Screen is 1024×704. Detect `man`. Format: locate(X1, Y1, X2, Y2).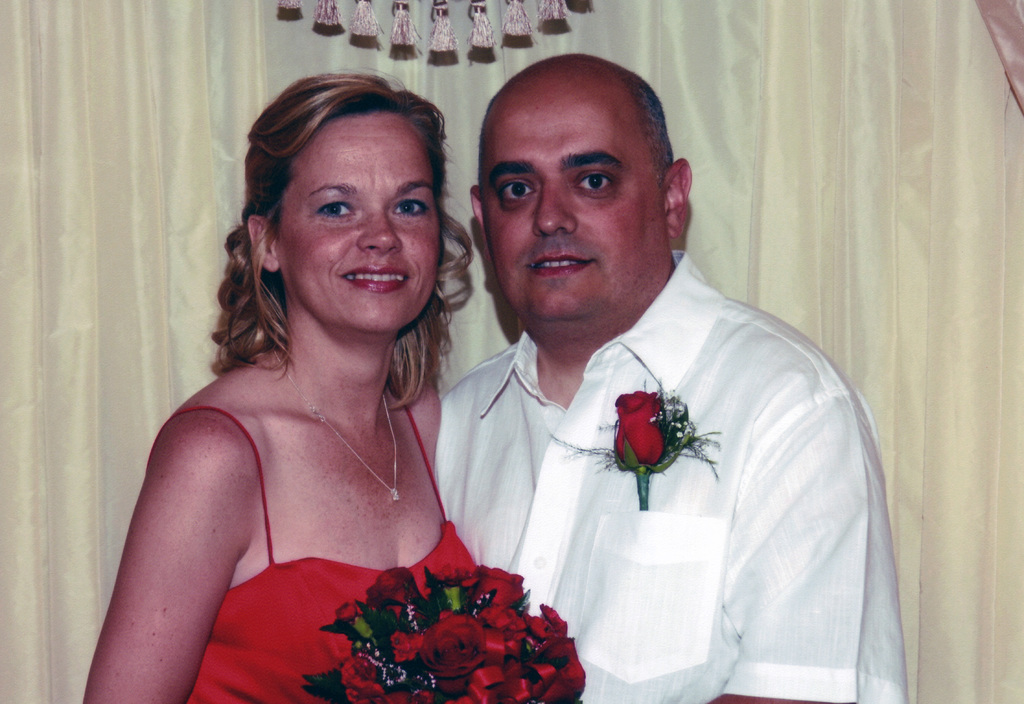
locate(438, 47, 929, 703).
